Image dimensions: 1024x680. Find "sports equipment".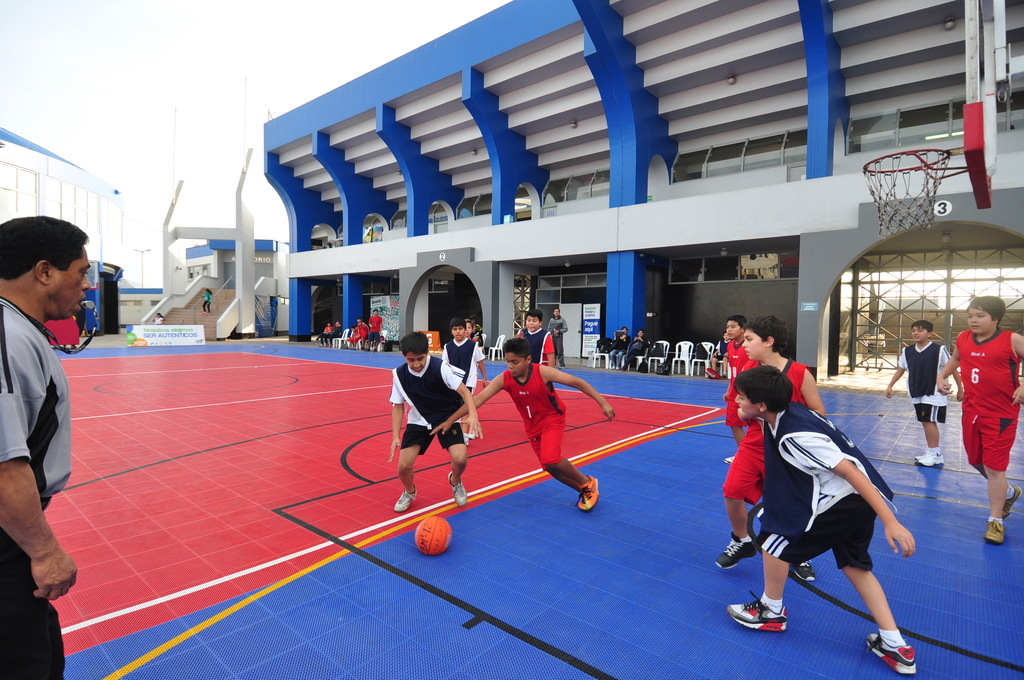
bbox=[611, 364, 621, 371].
